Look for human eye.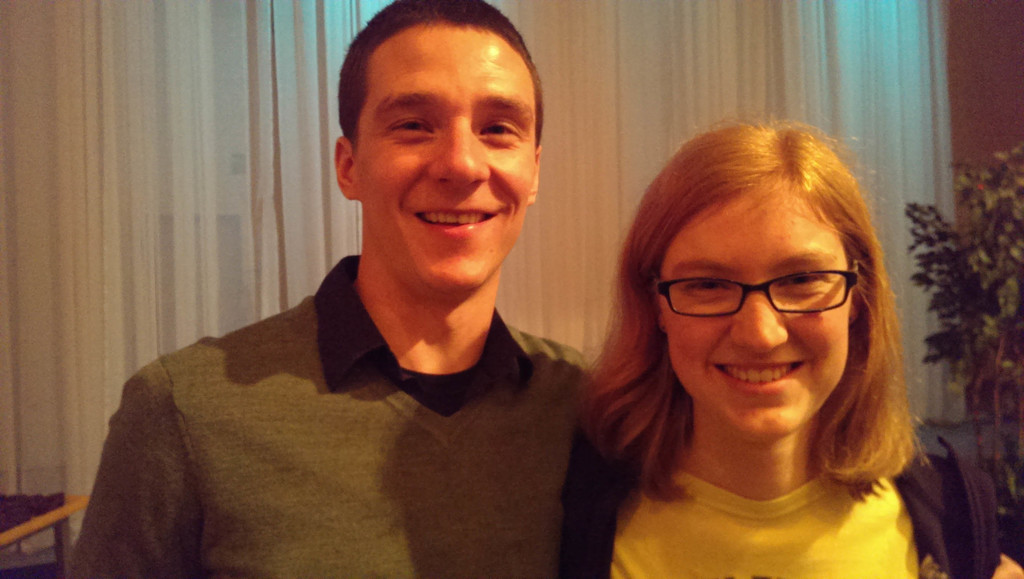
Found: [left=471, top=115, right=524, bottom=147].
